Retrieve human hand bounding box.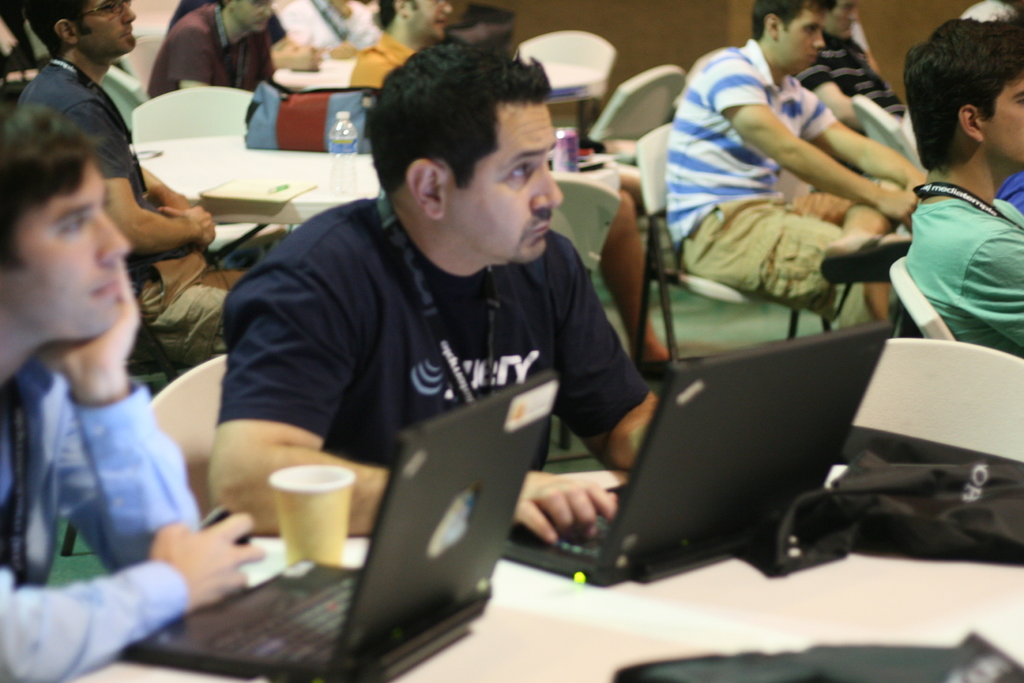
Bounding box: box(874, 186, 922, 231).
